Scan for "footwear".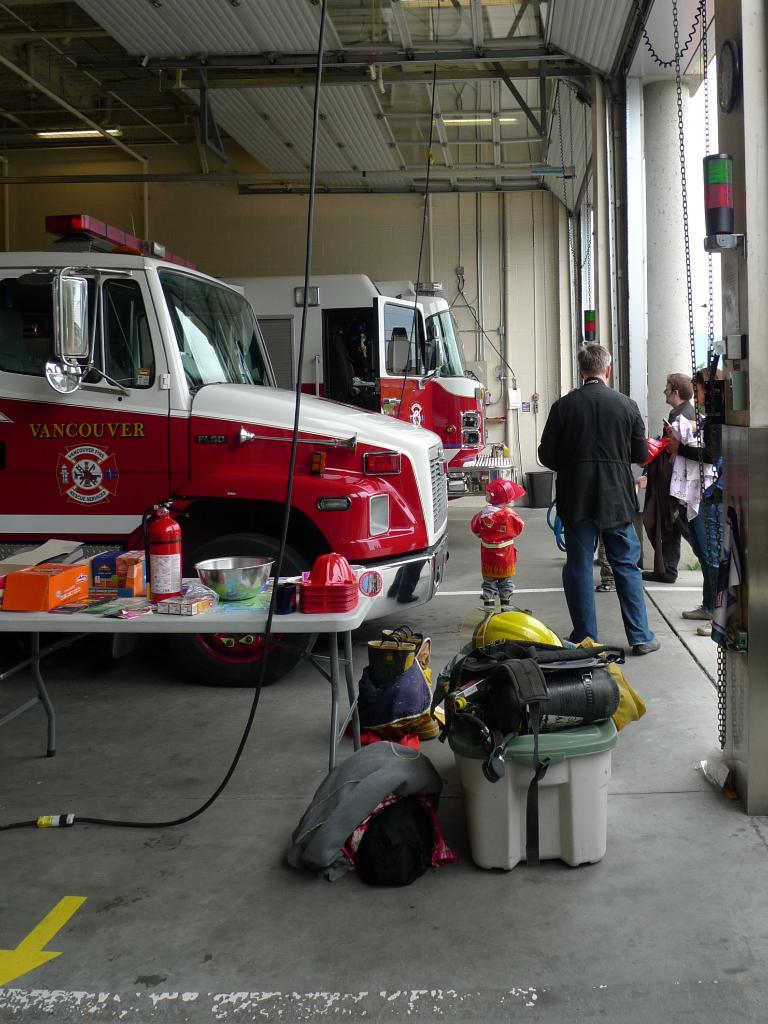
Scan result: 480 599 496 609.
